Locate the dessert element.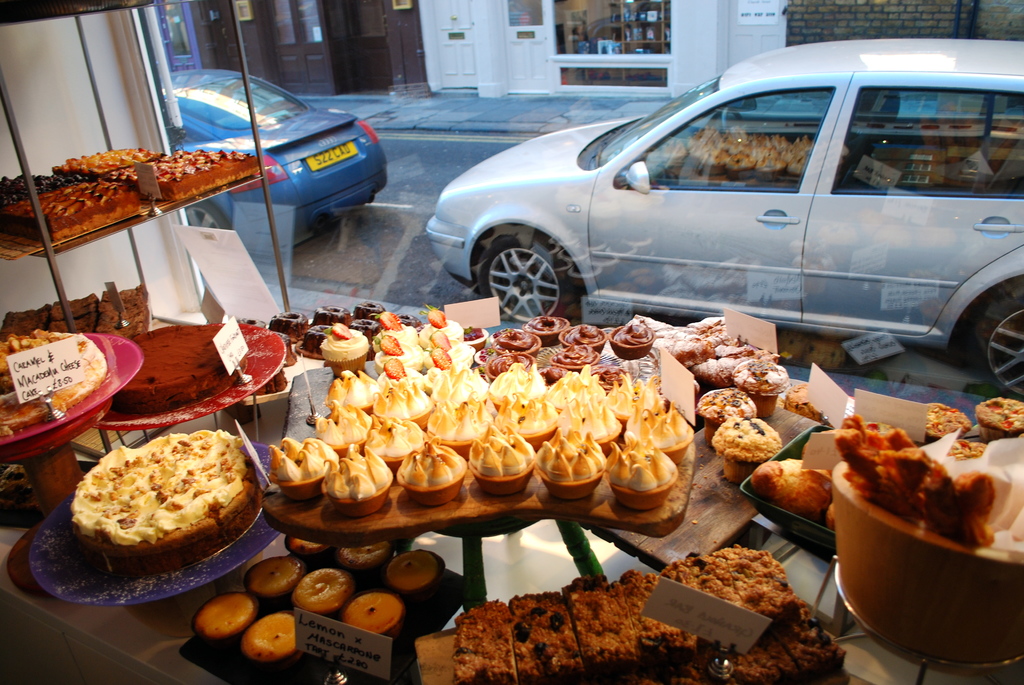
Element bbox: (left=455, top=603, right=513, bottom=684).
